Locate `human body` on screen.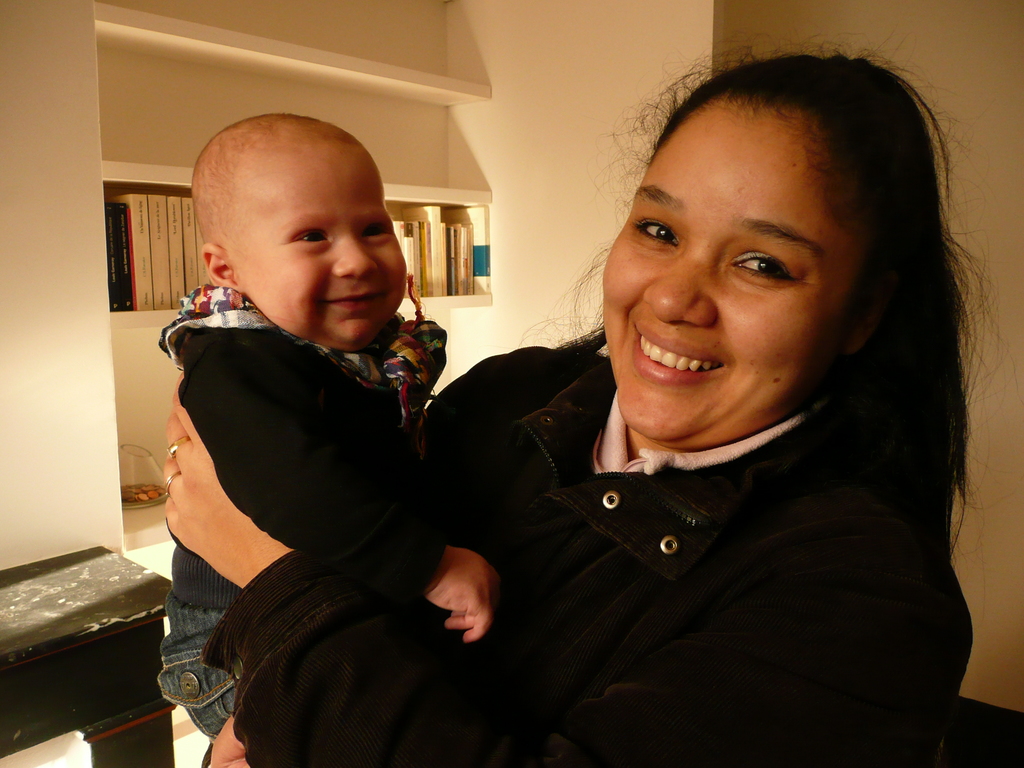
On screen at box=[139, 127, 497, 744].
